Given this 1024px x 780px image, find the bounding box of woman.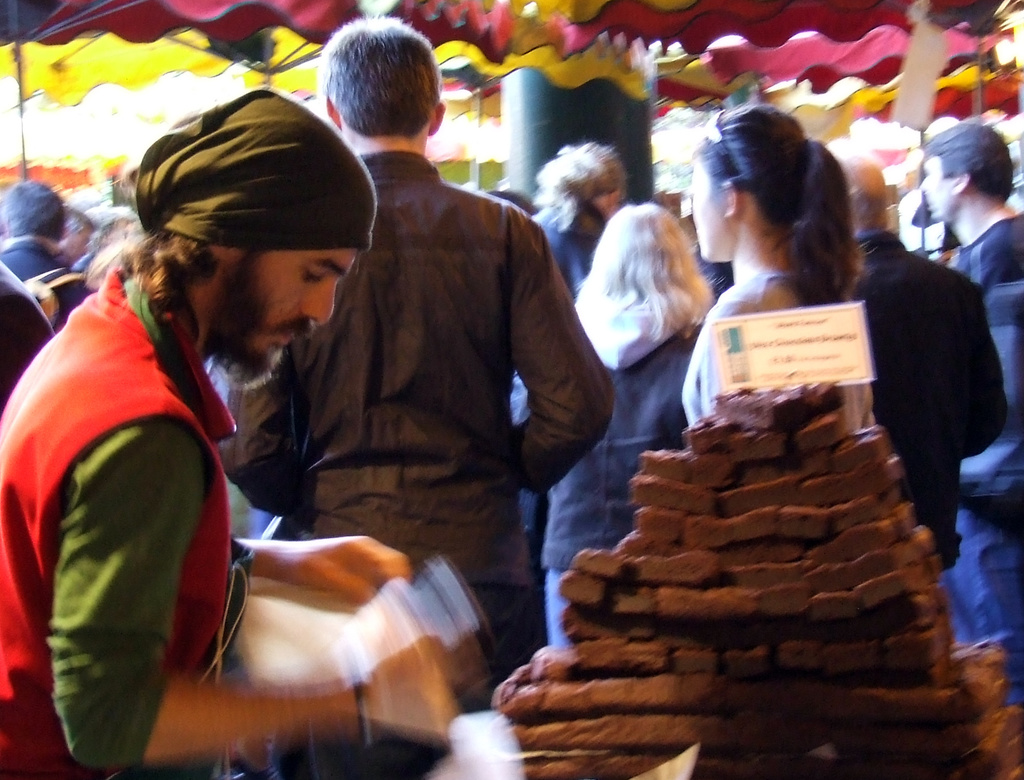
<bbox>680, 99, 871, 423</bbox>.
